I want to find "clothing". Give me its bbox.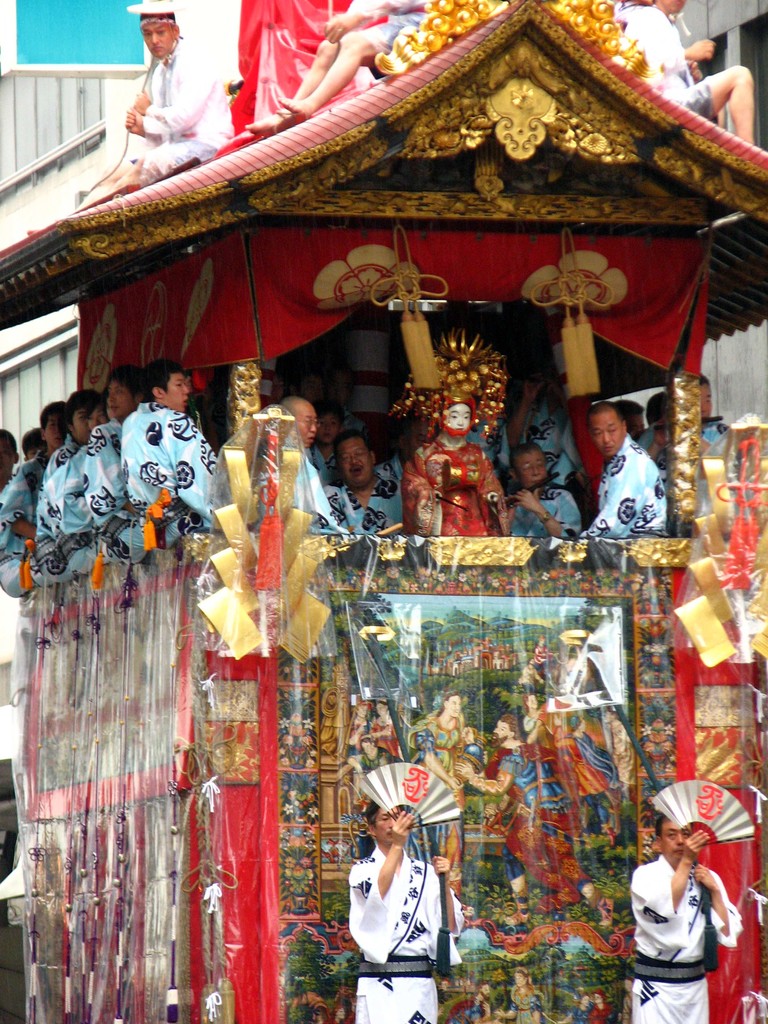
x1=408 y1=423 x2=498 y2=529.
